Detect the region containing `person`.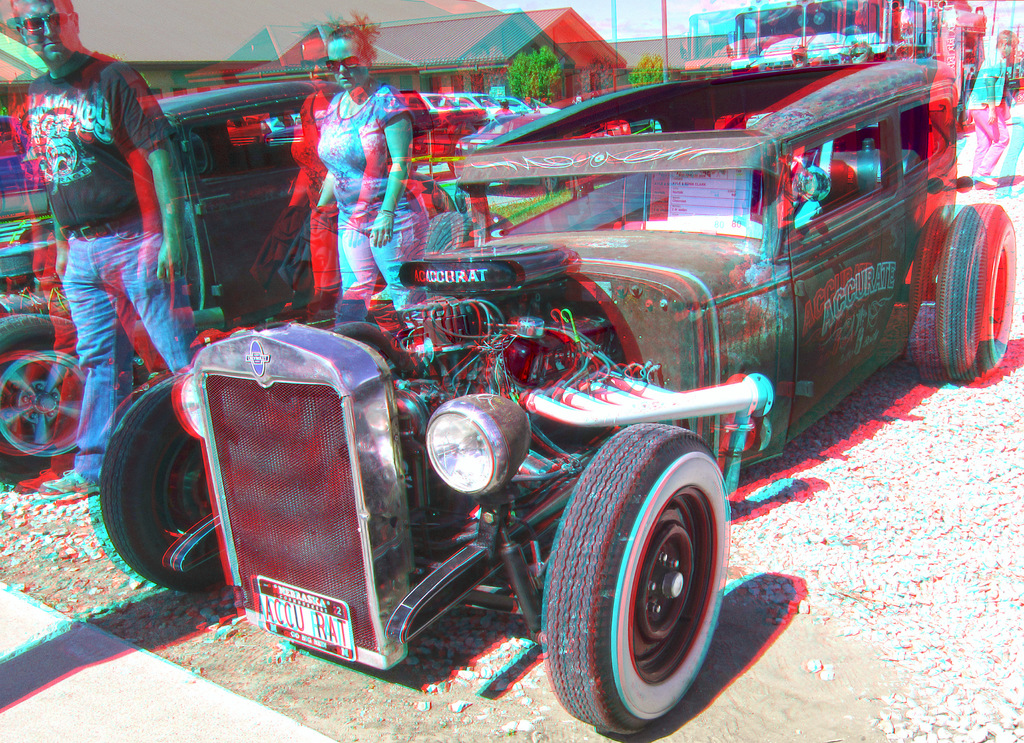
<region>6, 0, 189, 505</region>.
